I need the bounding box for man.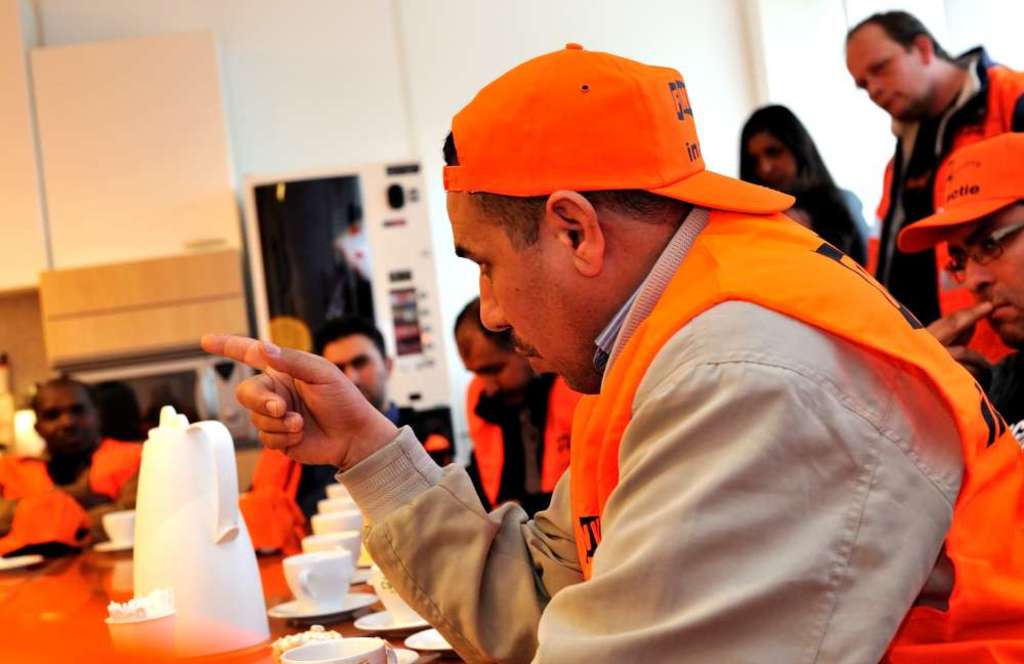
Here it is: locate(839, 6, 1023, 375).
